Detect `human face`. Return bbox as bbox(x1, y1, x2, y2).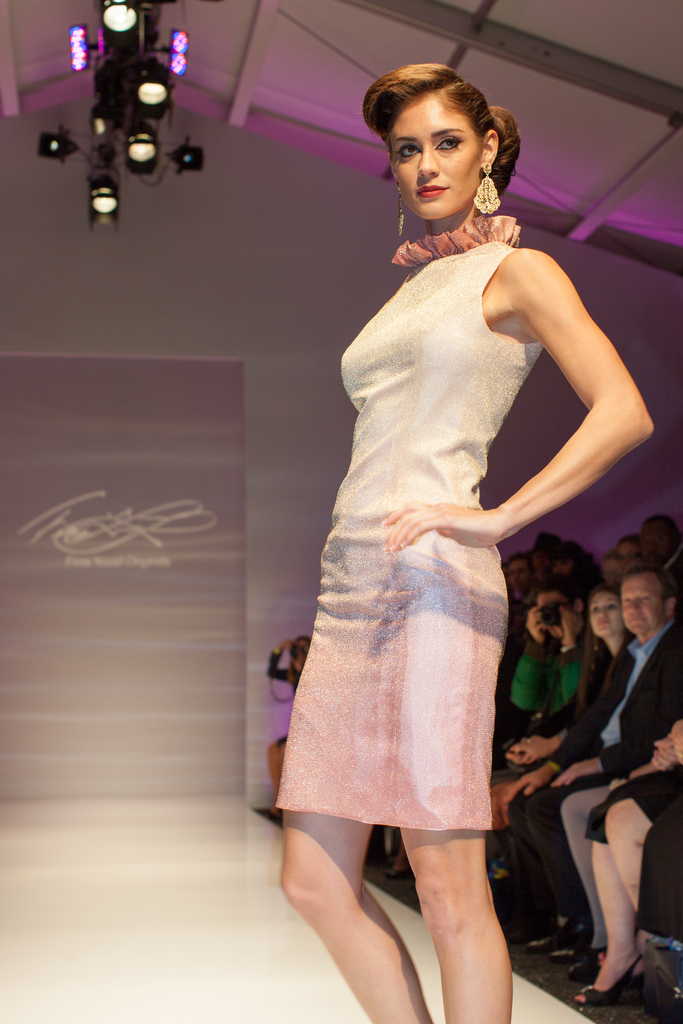
bbox(616, 543, 637, 572).
